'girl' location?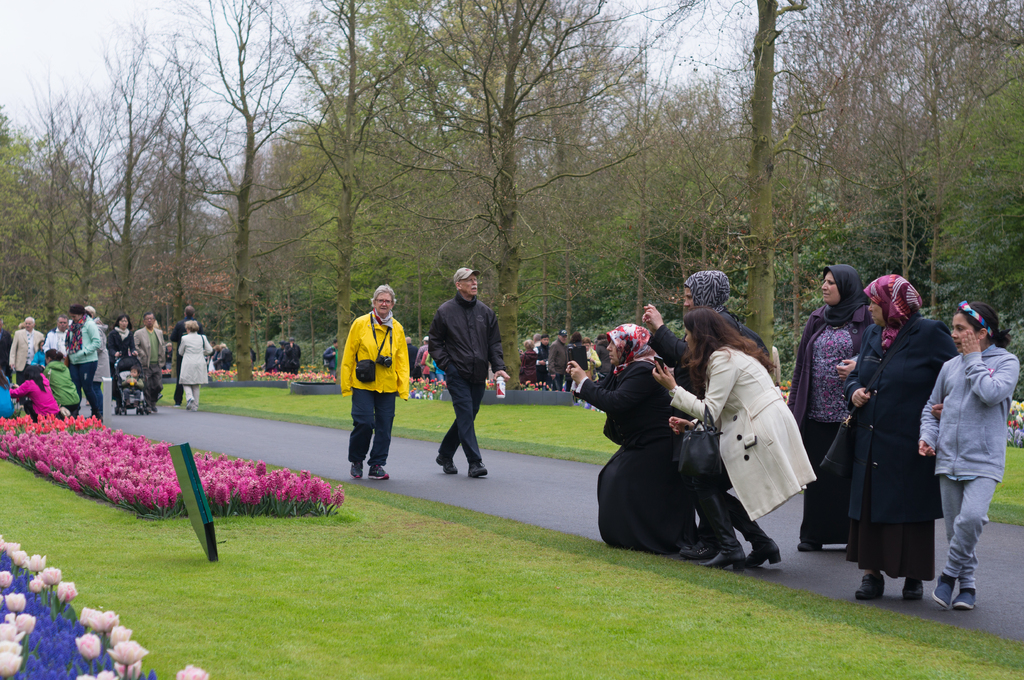
bbox=(8, 365, 56, 420)
